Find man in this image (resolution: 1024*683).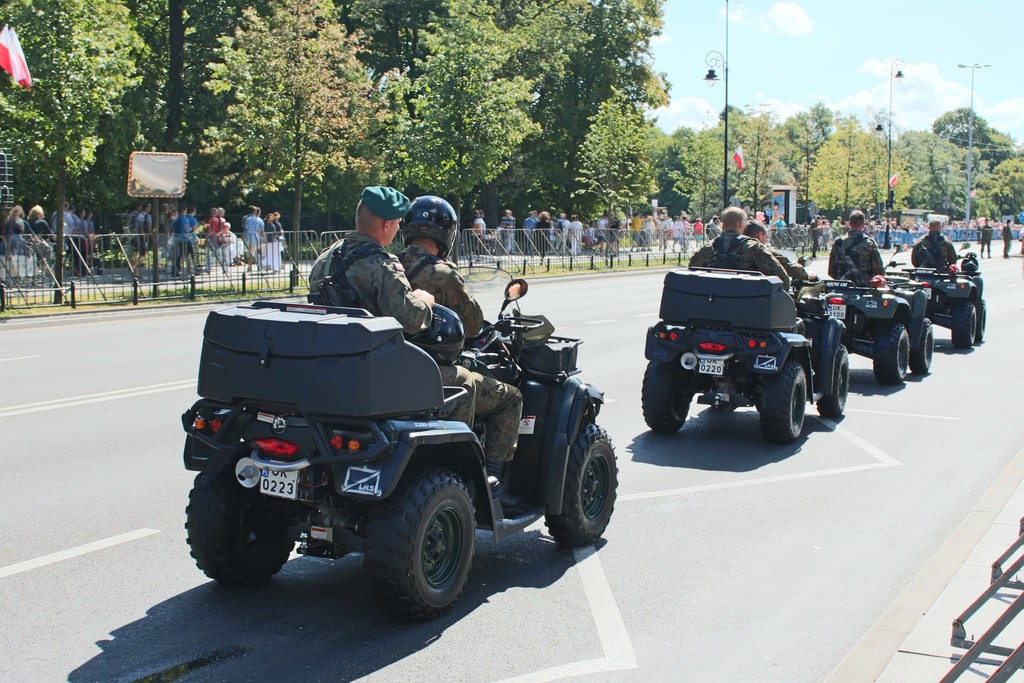
(915, 230, 962, 261).
